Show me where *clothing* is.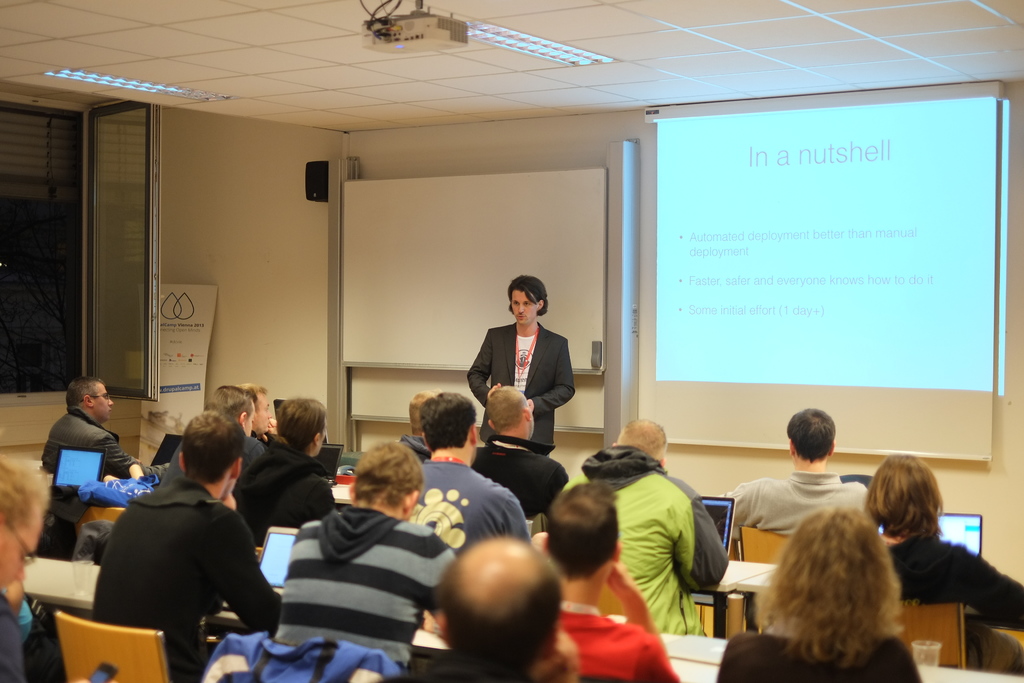
*clothing* is at [77,443,262,666].
